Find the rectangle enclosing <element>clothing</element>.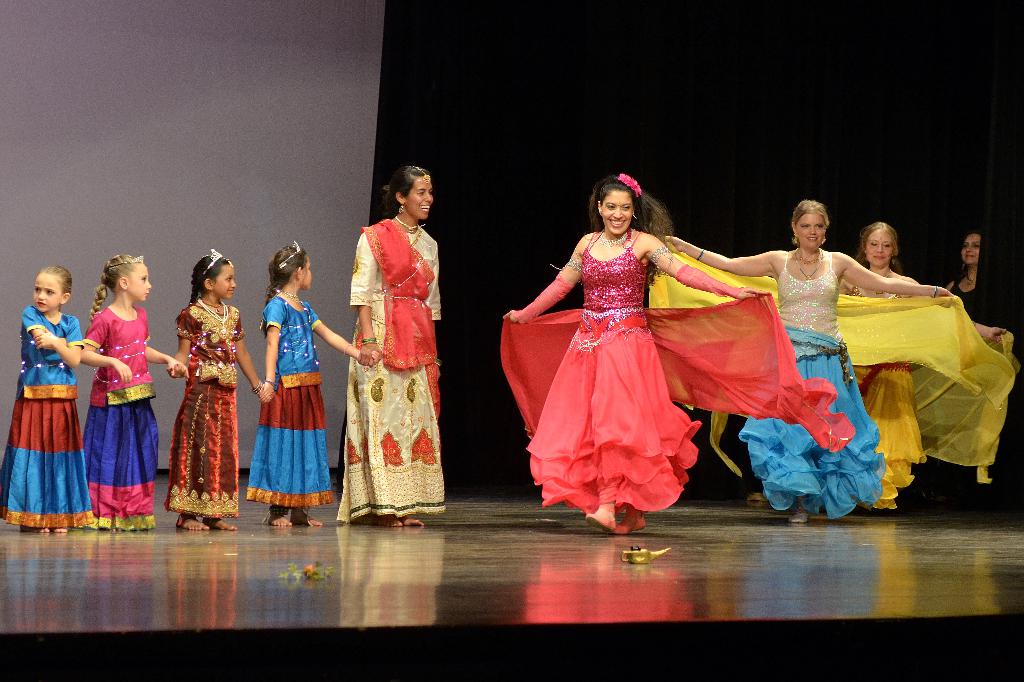
bbox(850, 273, 930, 511).
